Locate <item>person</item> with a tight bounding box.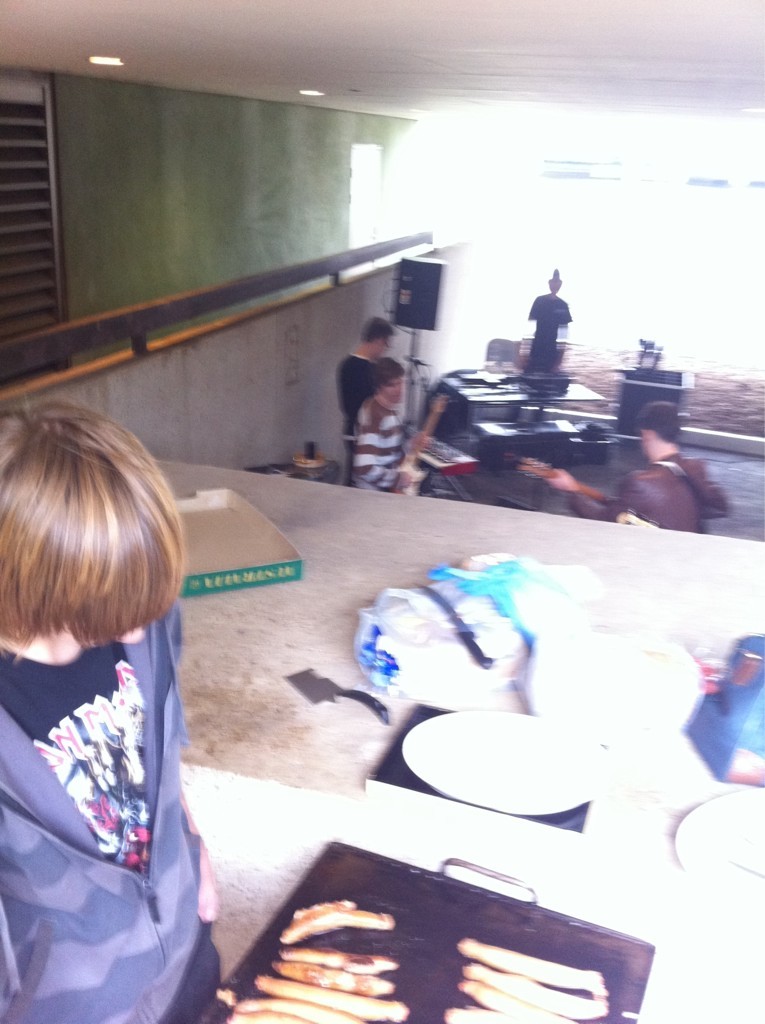
pyautogui.locateOnScreen(518, 271, 580, 393).
